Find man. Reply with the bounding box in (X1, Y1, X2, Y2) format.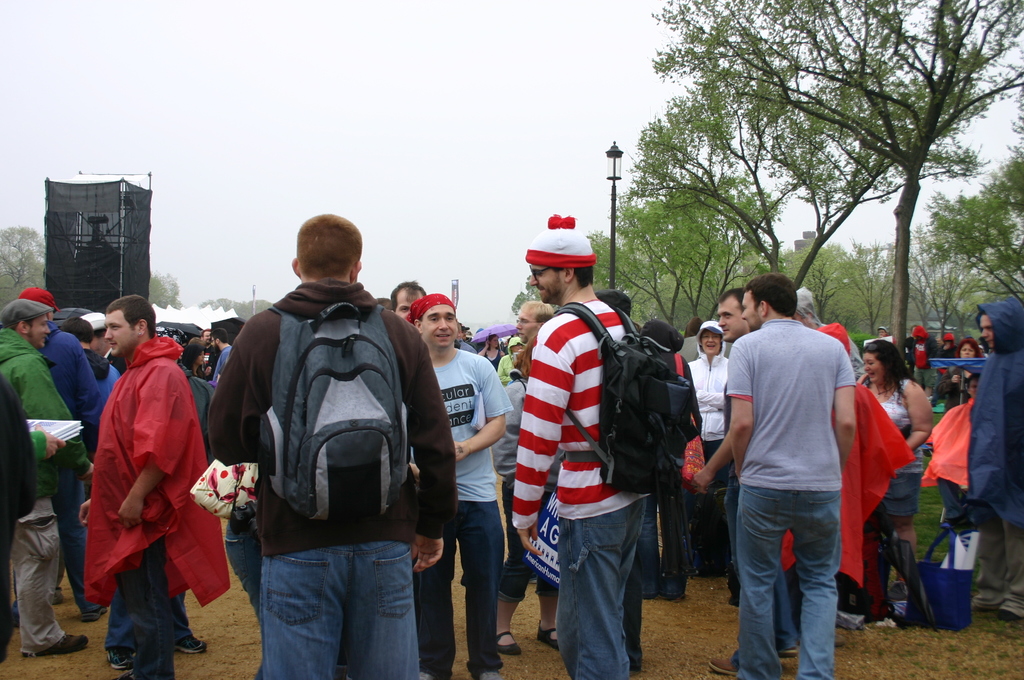
(20, 287, 99, 619).
